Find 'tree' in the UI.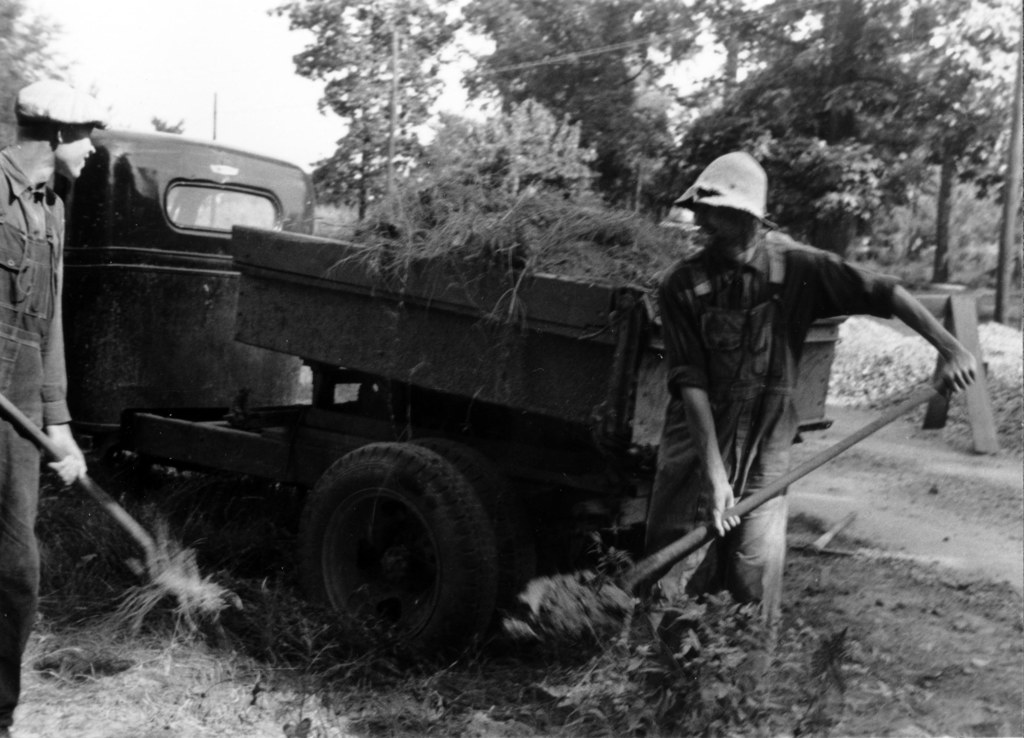
UI element at 0 0 88 154.
